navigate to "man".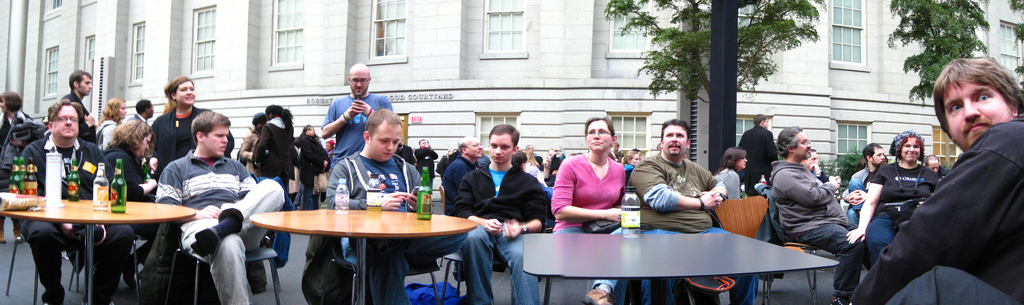
Navigation target: box(769, 126, 862, 304).
